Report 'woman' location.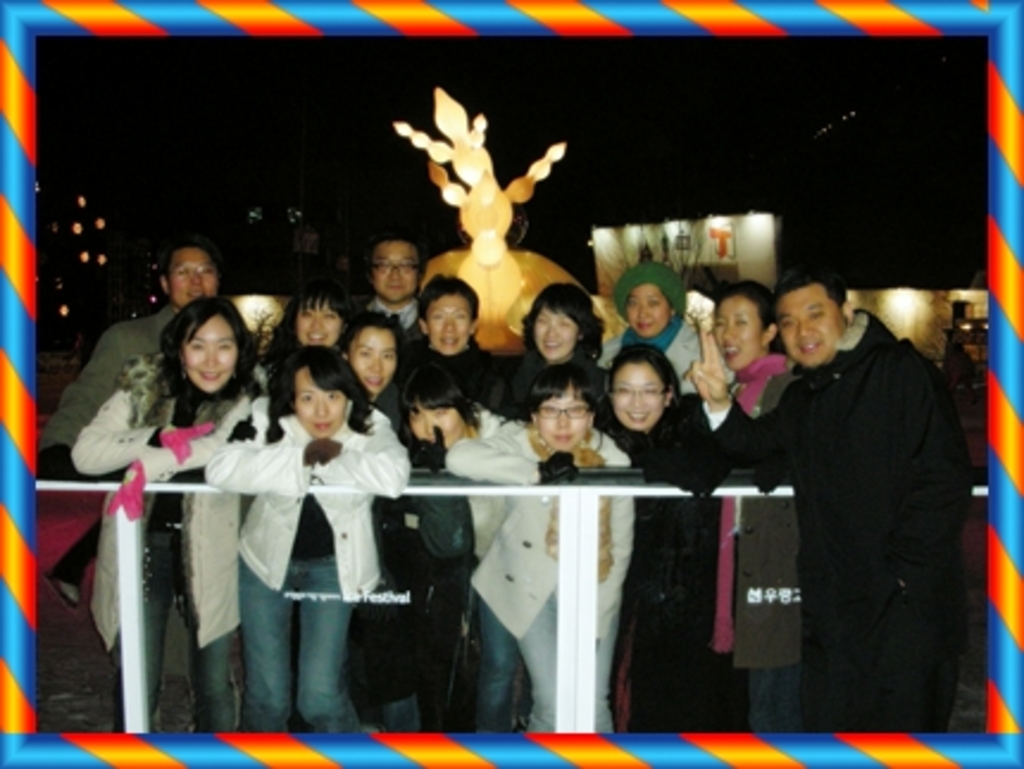
Report: (left=588, top=260, right=731, bottom=431).
